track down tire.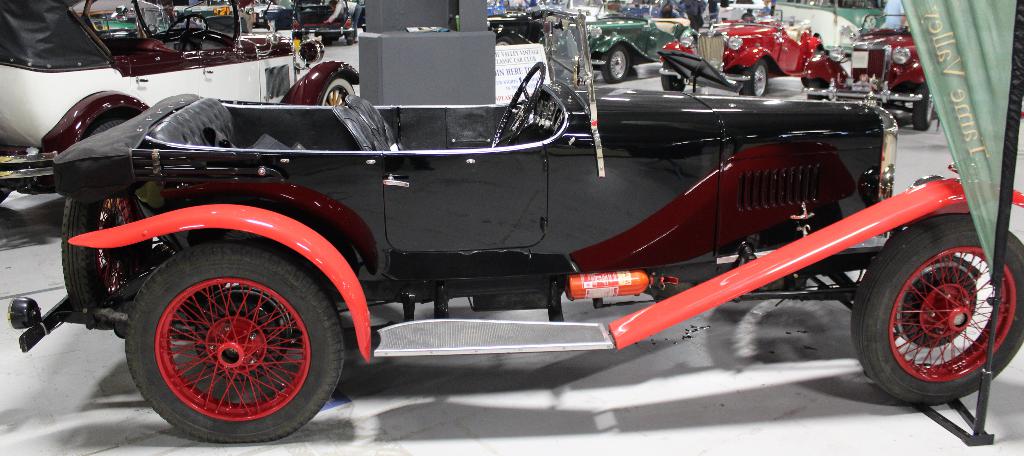
Tracked to l=852, t=216, r=1023, b=412.
